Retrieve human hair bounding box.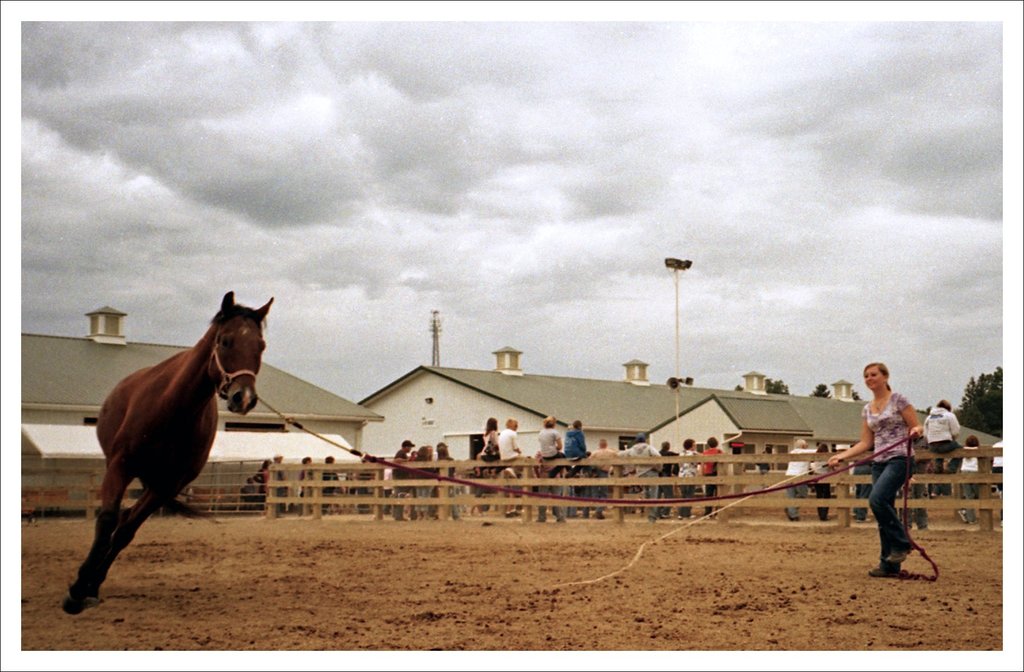
Bounding box: (321,448,334,464).
